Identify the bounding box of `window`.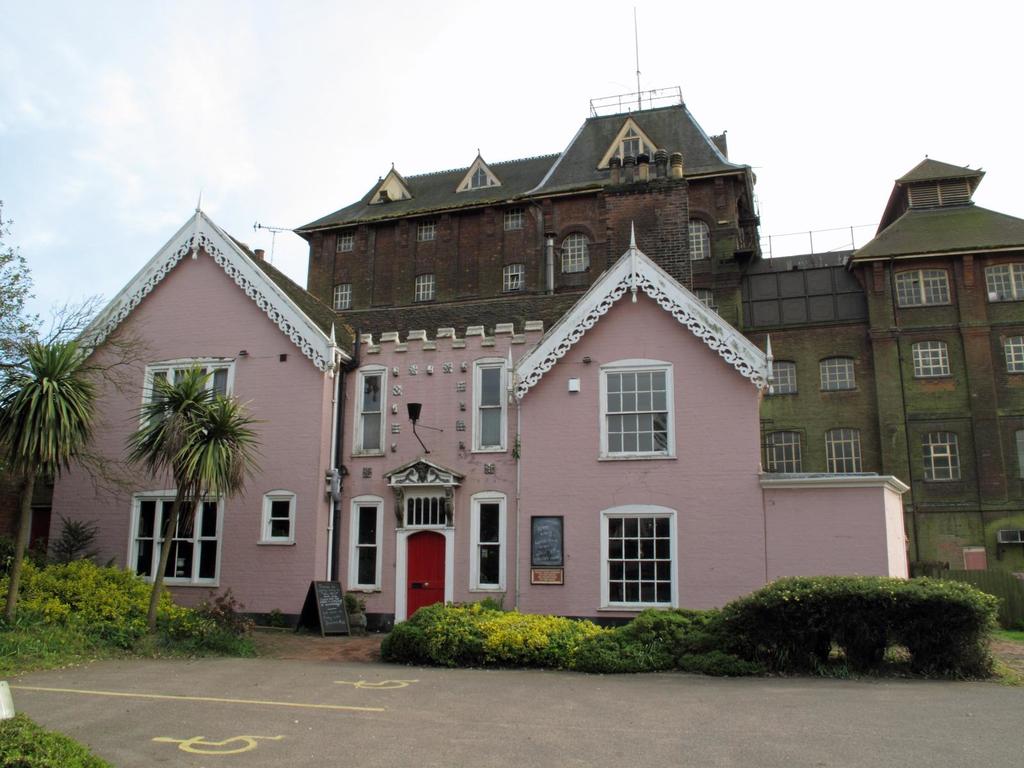
box=[606, 506, 685, 606].
